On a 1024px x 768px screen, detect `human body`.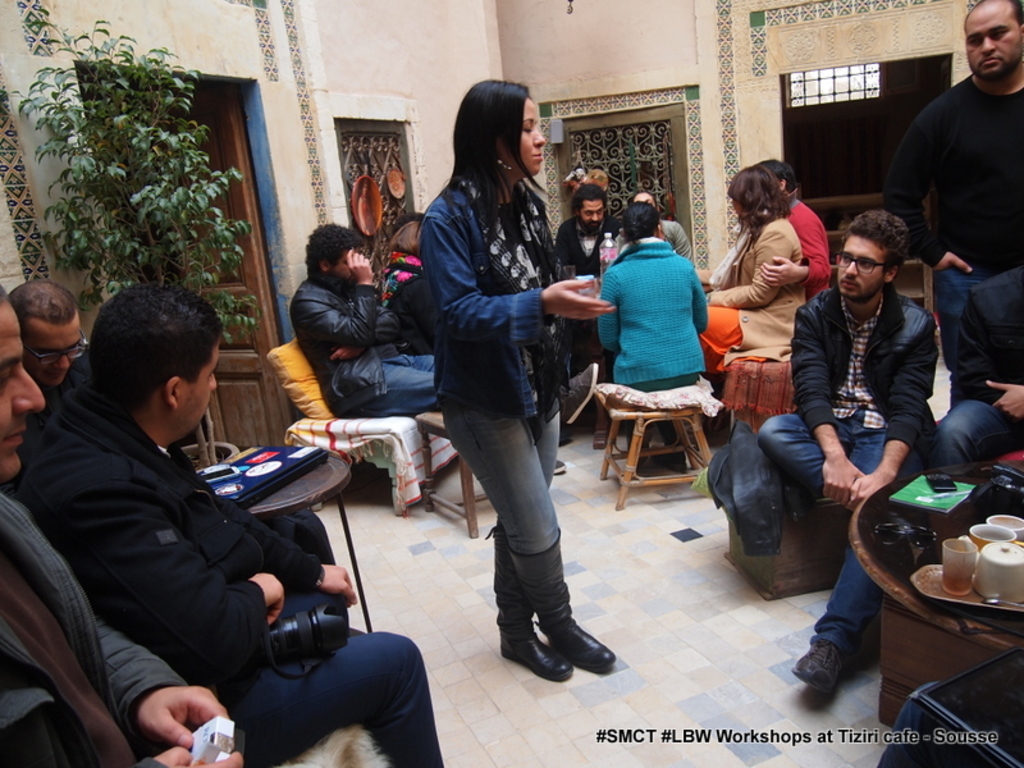
bbox(890, 0, 1023, 404).
